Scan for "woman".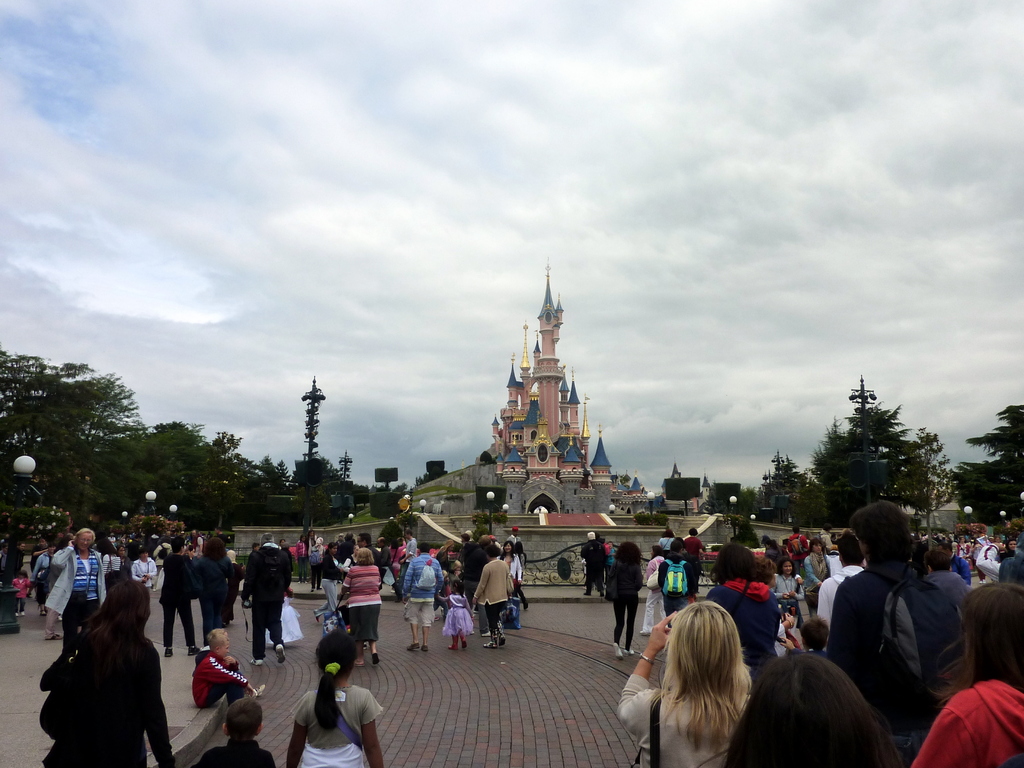
Scan result: select_region(313, 543, 344, 625).
